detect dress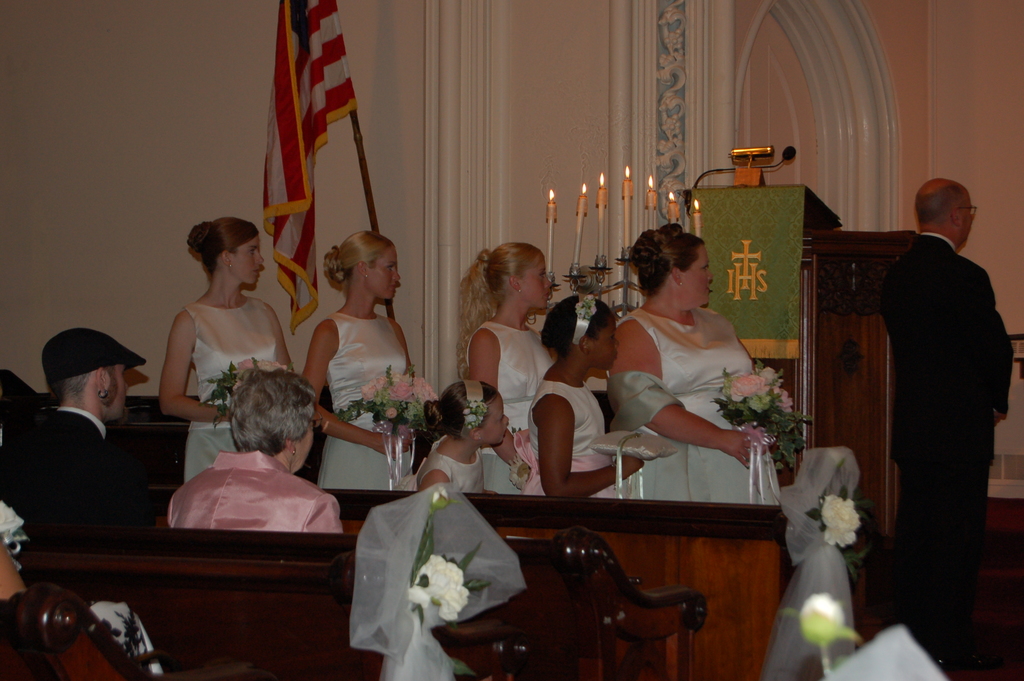
524 377 612 502
